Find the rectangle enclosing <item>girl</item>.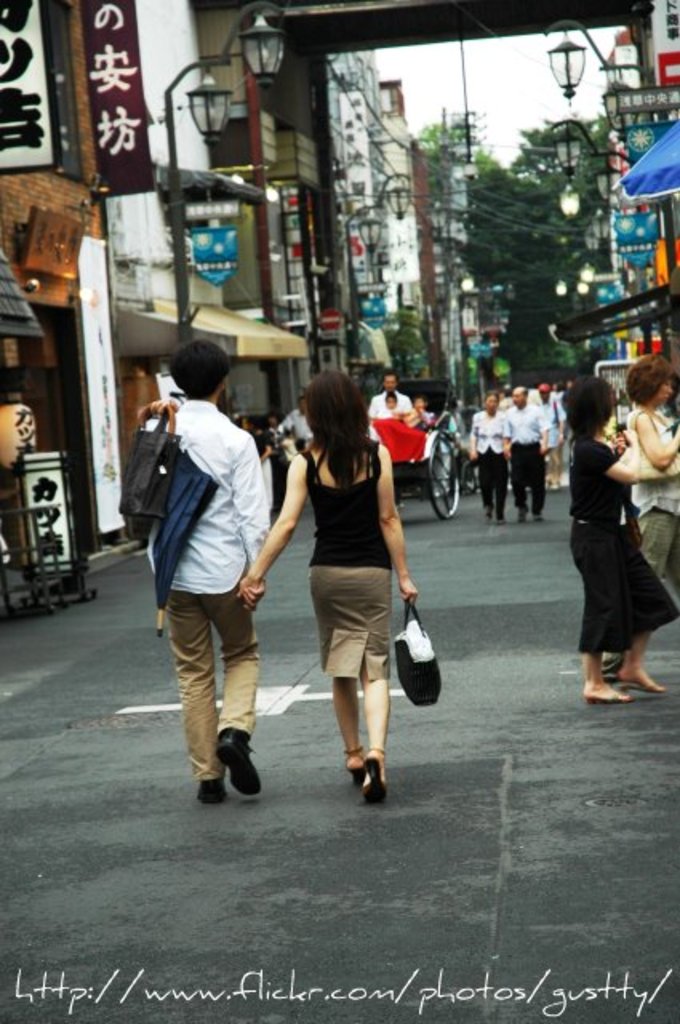
detection(235, 371, 419, 806).
